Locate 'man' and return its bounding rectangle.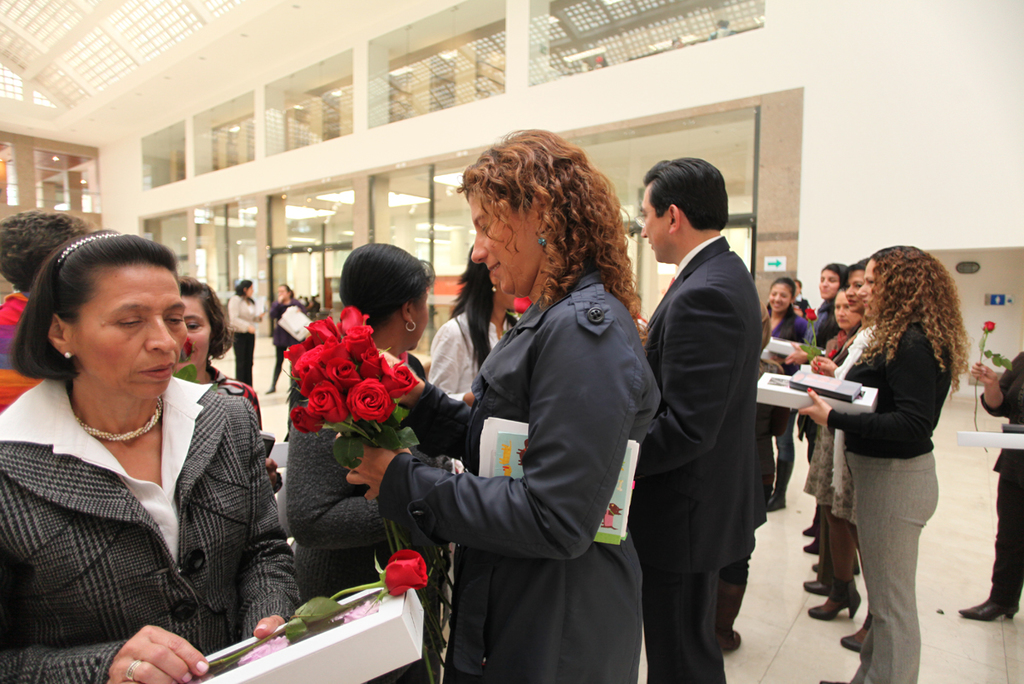
[622,133,790,683].
